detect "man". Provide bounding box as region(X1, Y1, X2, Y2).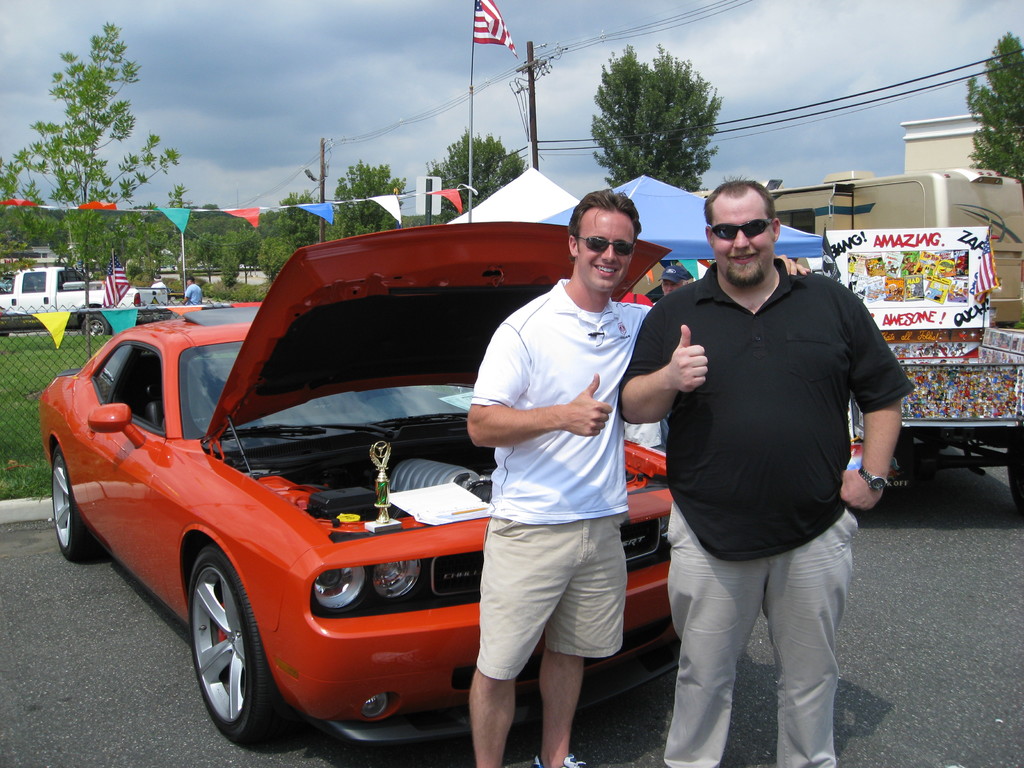
region(460, 184, 660, 767).
